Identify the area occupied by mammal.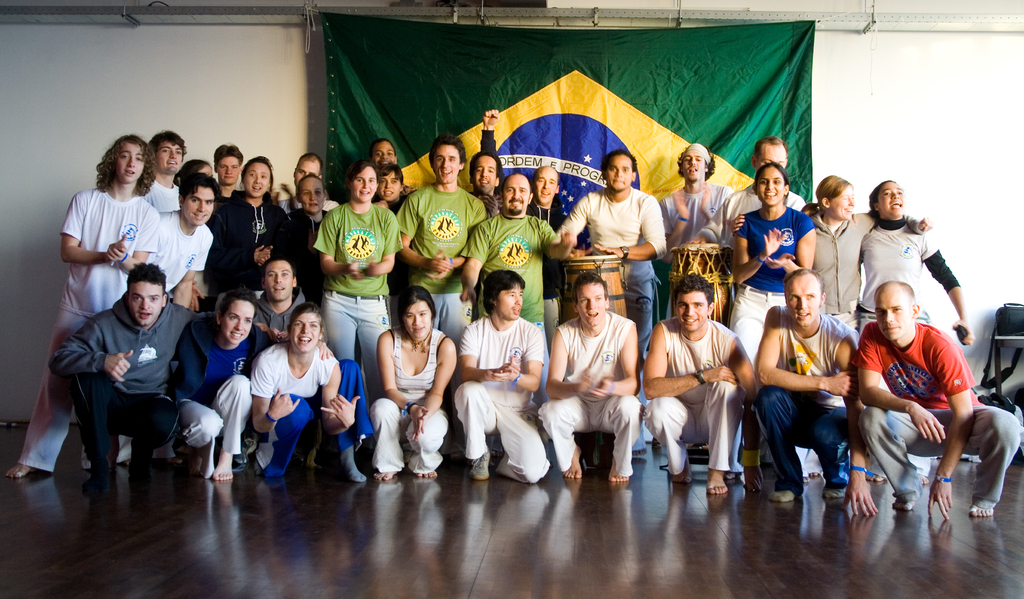
Area: box(283, 168, 334, 304).
